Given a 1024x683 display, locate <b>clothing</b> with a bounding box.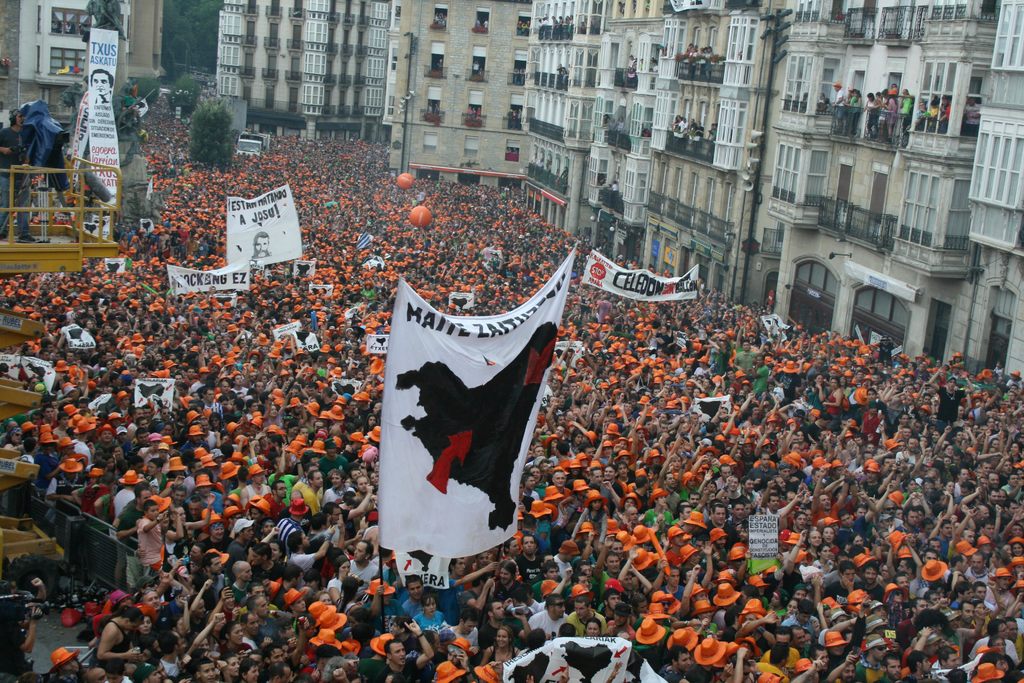
Located: x1=840, y1=518, x2=872, y2=541.
